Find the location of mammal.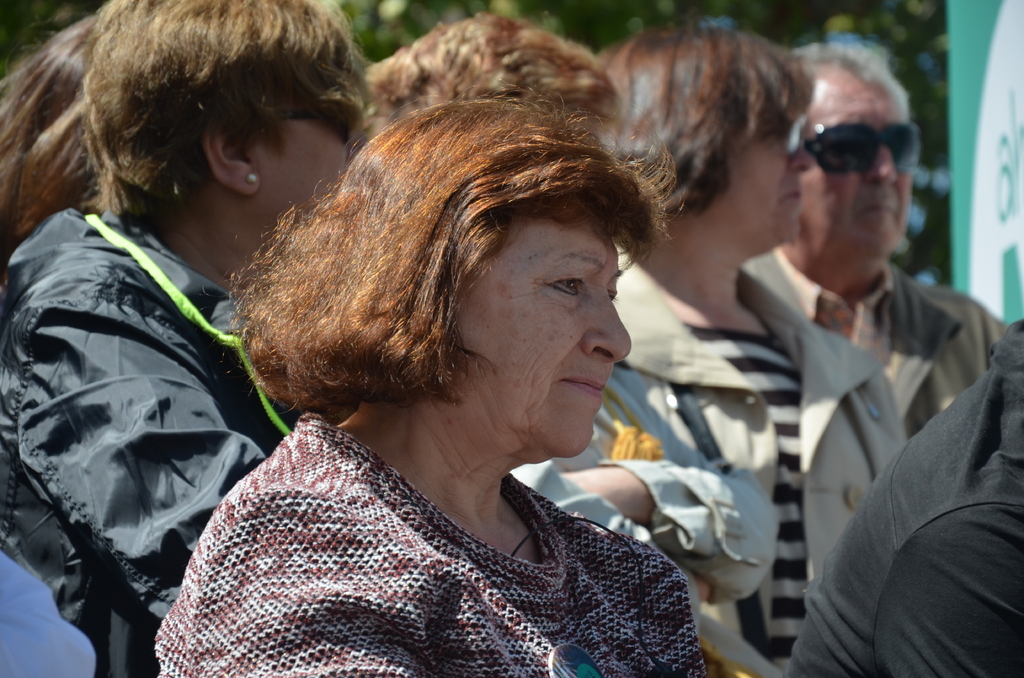
Location: rect(783, 315, 1023, 677).
